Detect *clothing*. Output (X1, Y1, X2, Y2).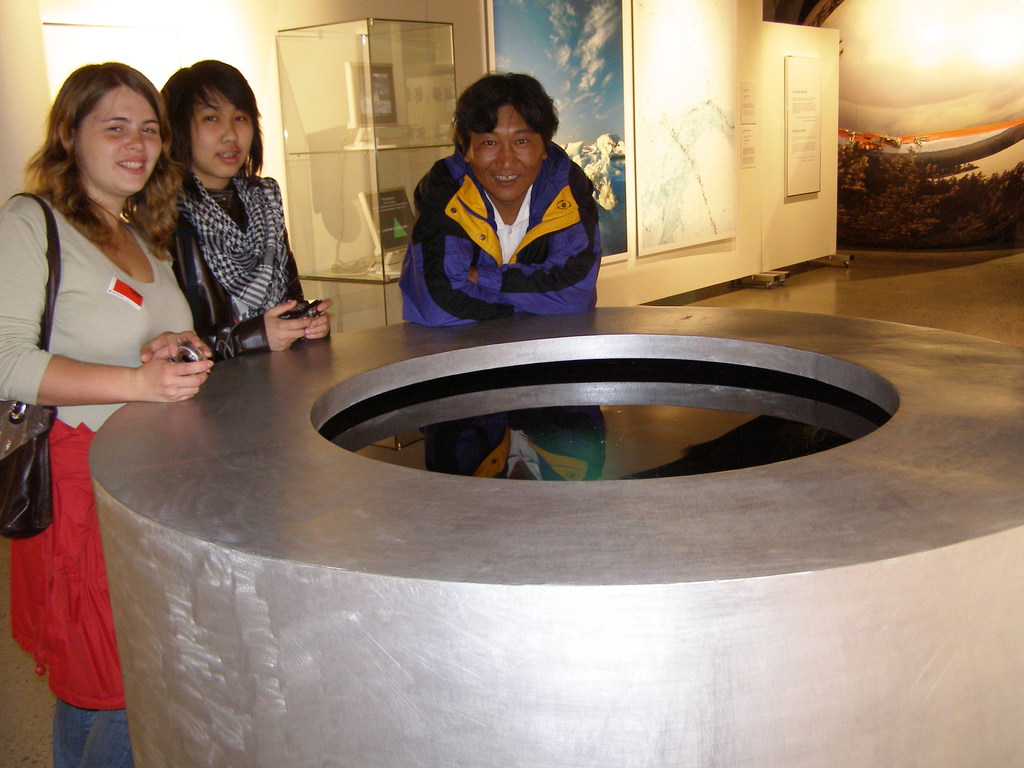
(0, 194, 199, 767).
